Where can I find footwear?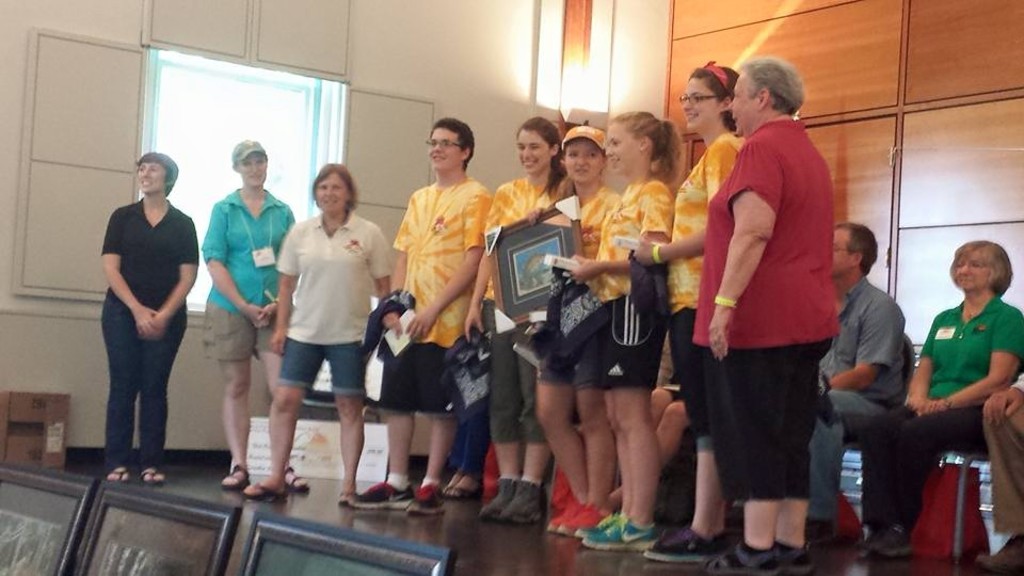
You can find it at box(500, 482, 544, 525).
